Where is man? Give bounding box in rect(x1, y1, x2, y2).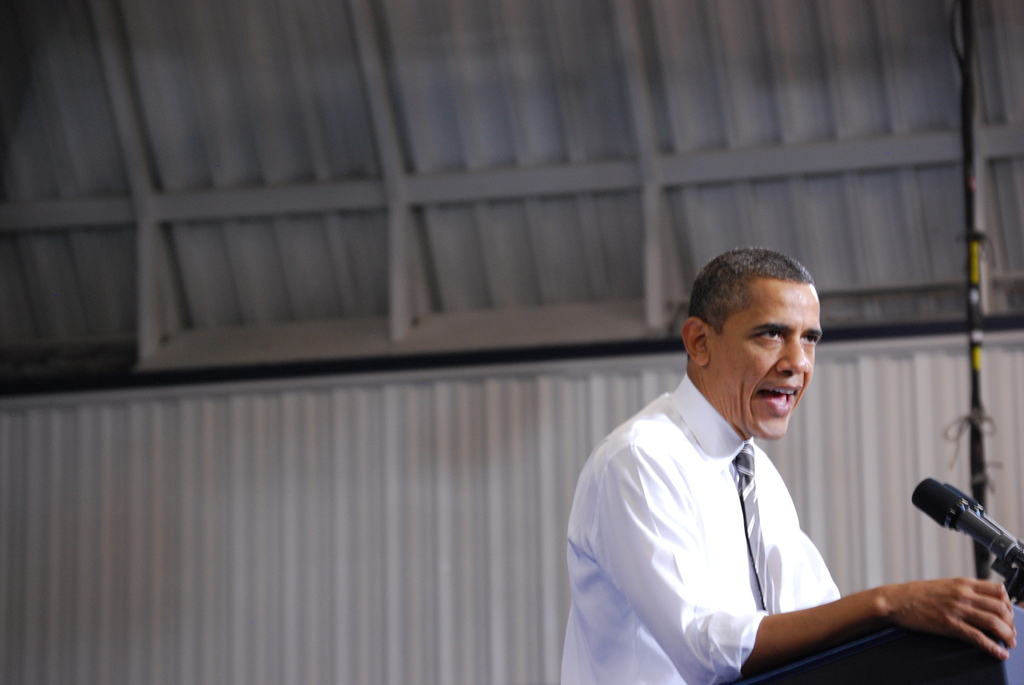
rect(561, 246, 1018, 684).
